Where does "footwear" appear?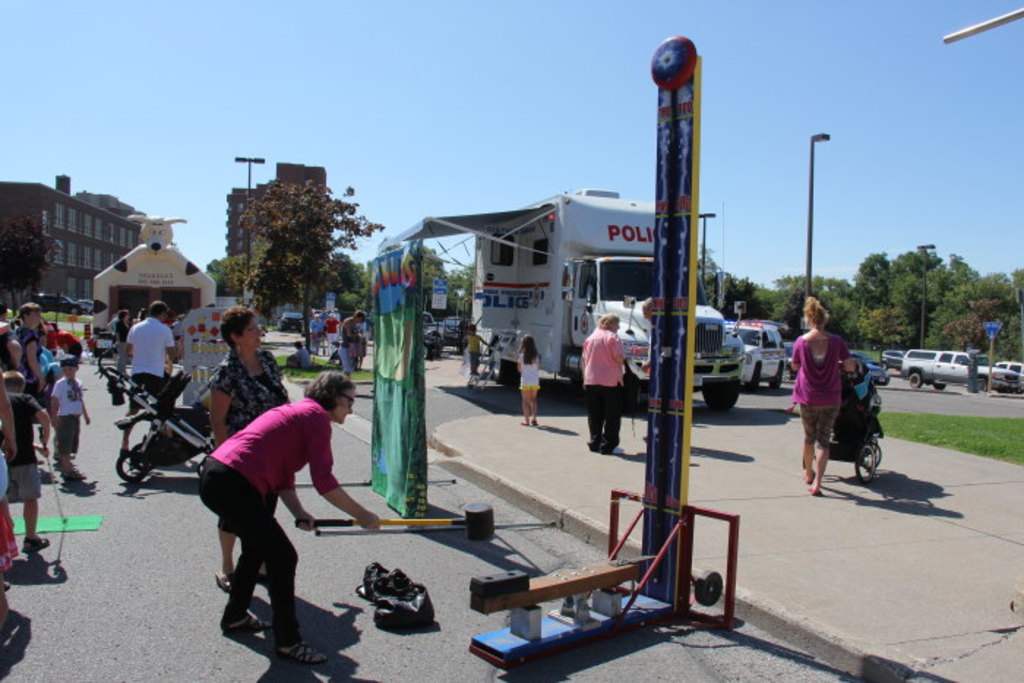
Appears at [left=221, top=614, right=265, bottom=636].
